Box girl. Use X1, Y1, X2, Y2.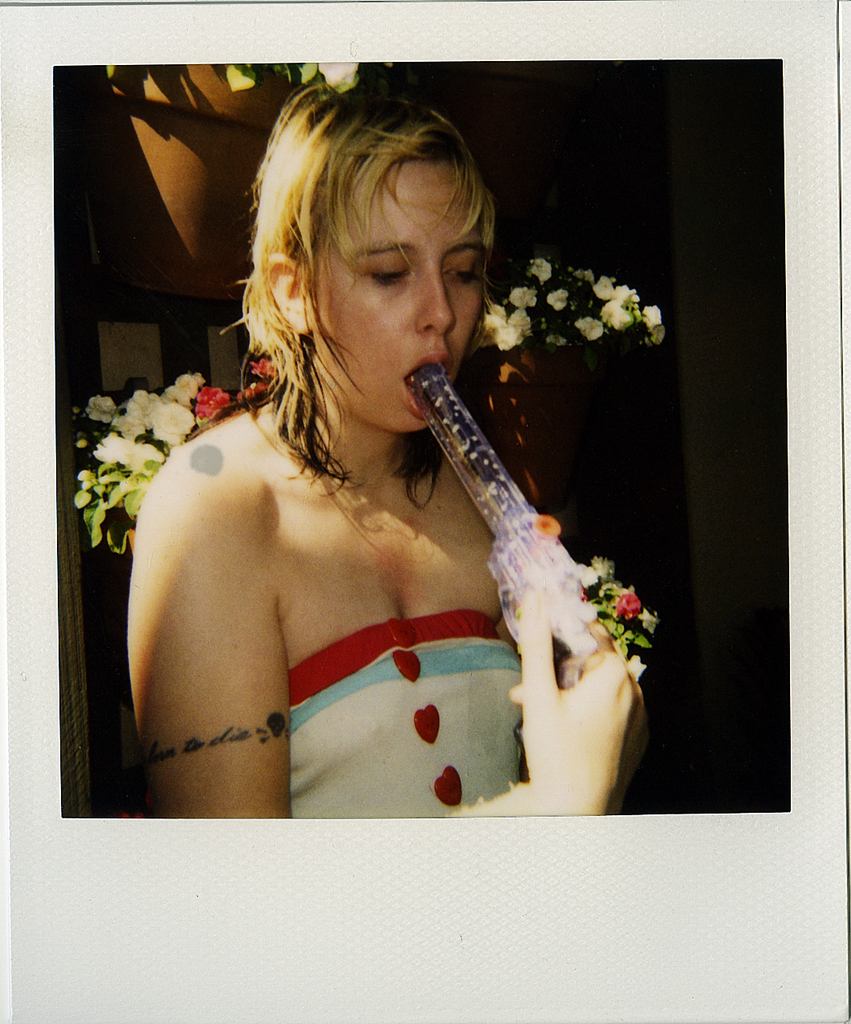
128, 82, 646, 816.
